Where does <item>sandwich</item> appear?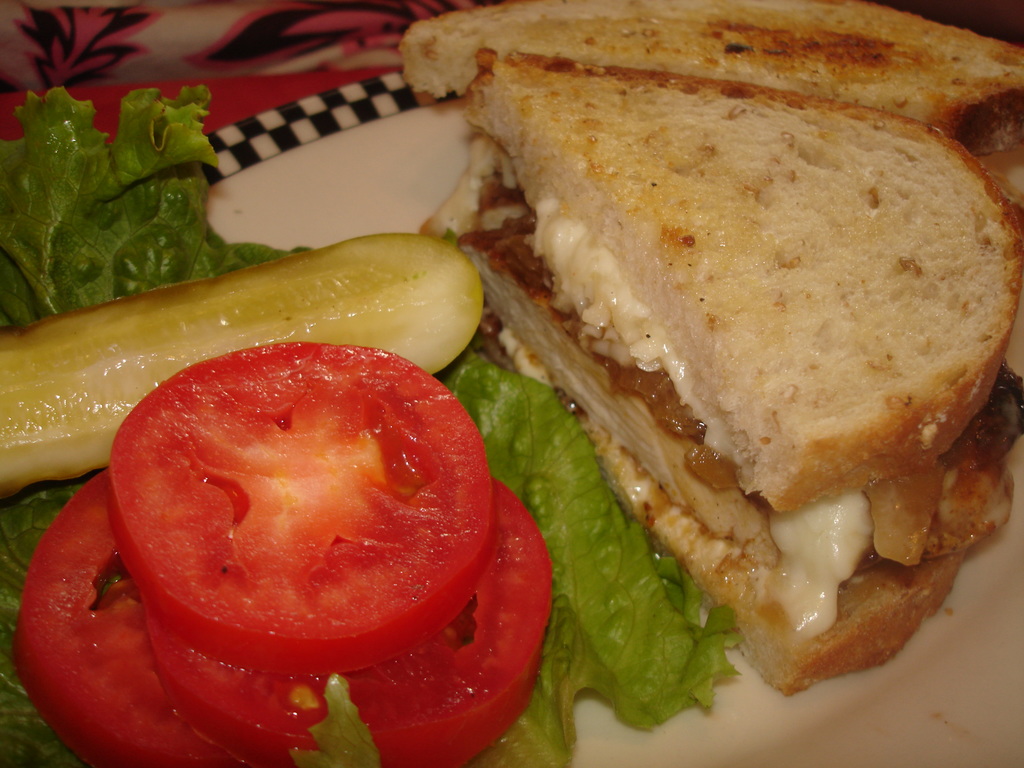
Appears at detection(454, 53, 1023, 696).
